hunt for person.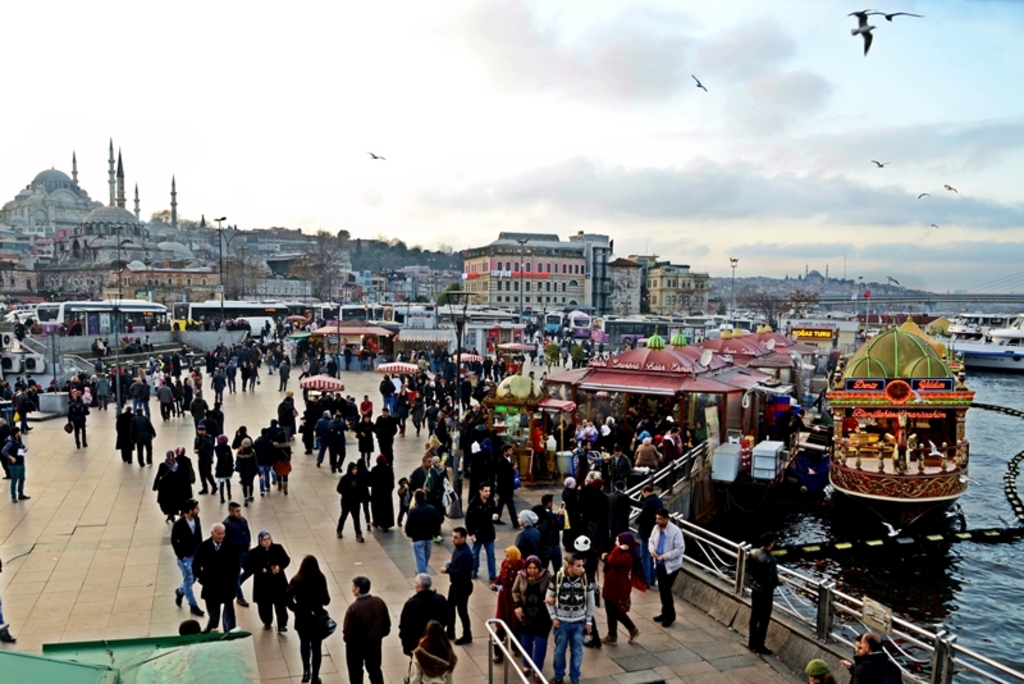
Hunted down at pyautogui.locateOnScreen(370, 461, 392, 529).
